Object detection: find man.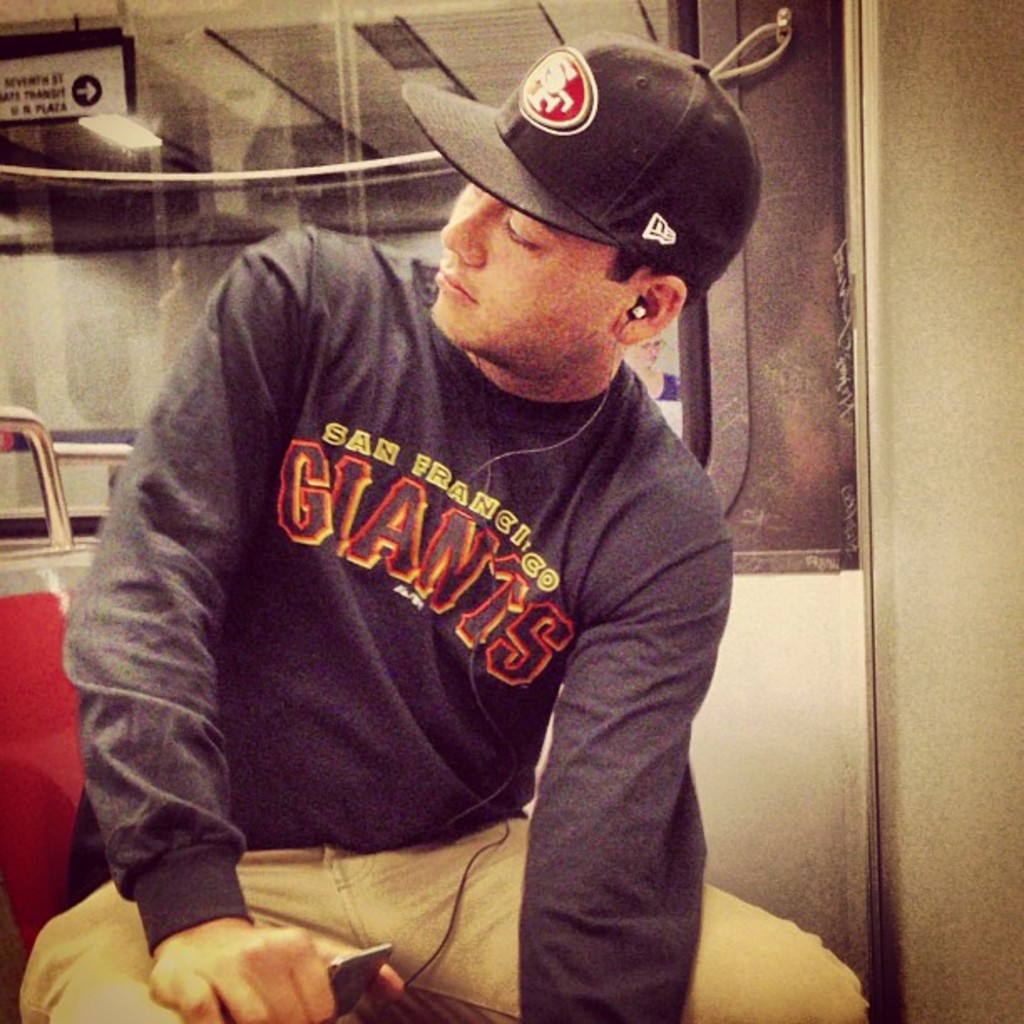
bbox=(18, 22, 875, 1022).
